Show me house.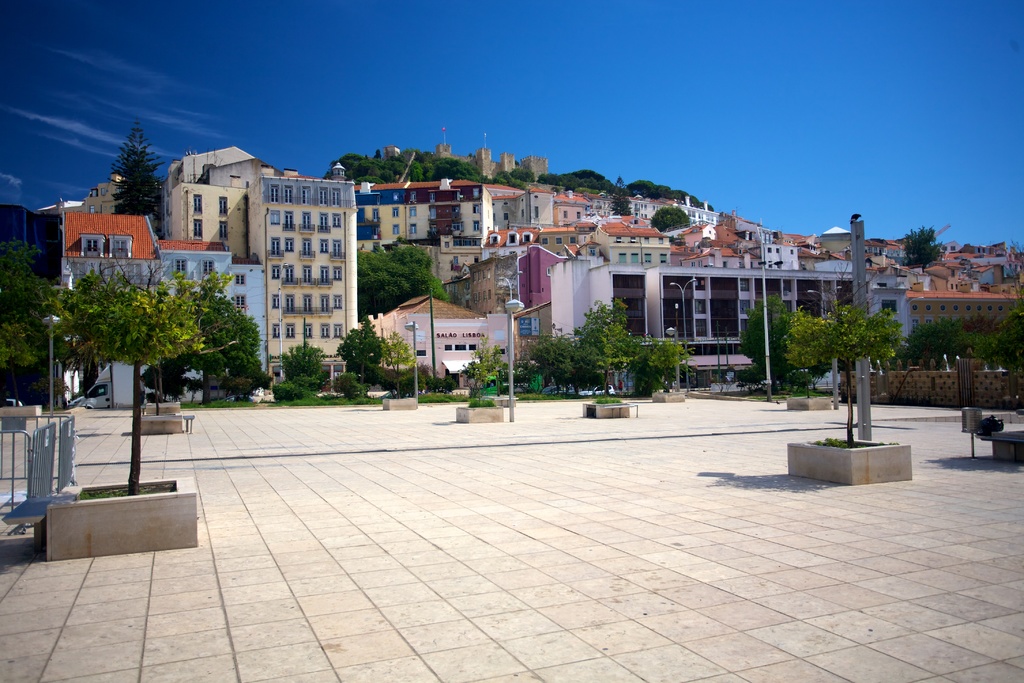
house is here: (left=548, top=258, right=907, bottom=390).
